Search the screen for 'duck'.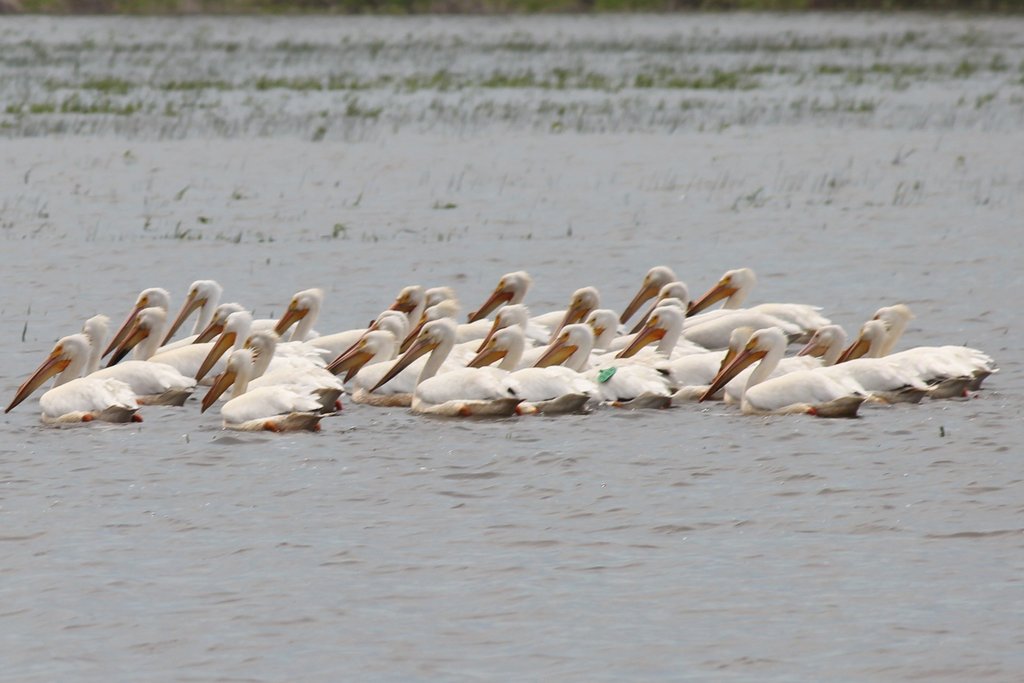
Found at region(86, 317, 112, 375).
